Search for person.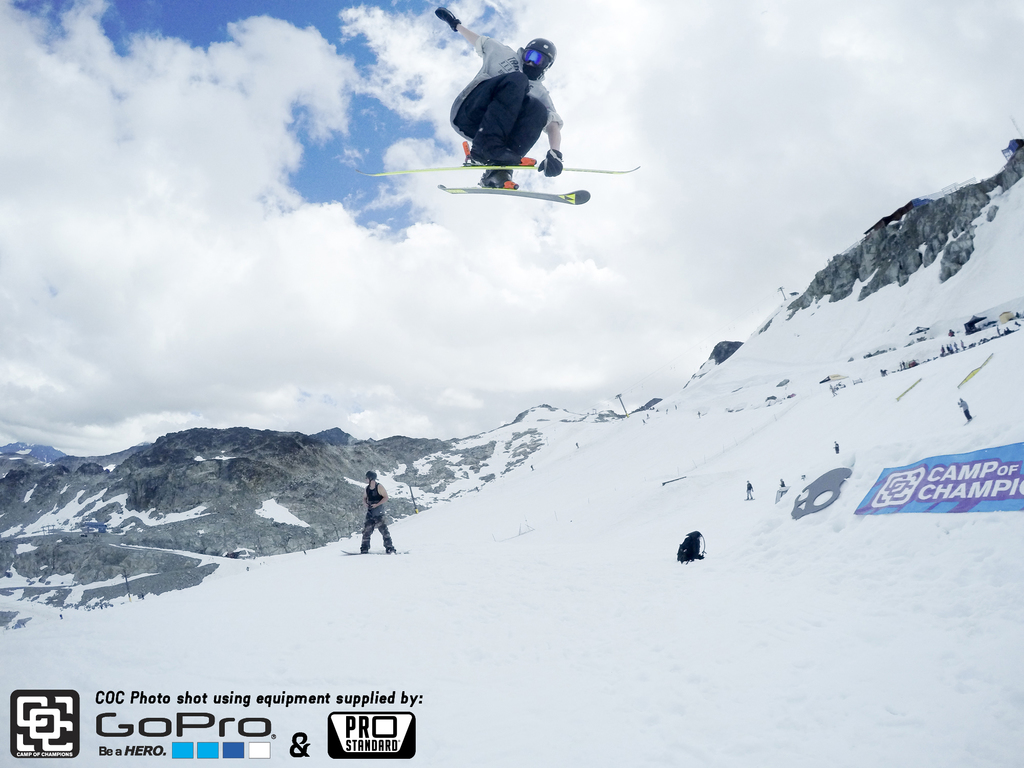
Found at rect(956, 396, 973, 421).
